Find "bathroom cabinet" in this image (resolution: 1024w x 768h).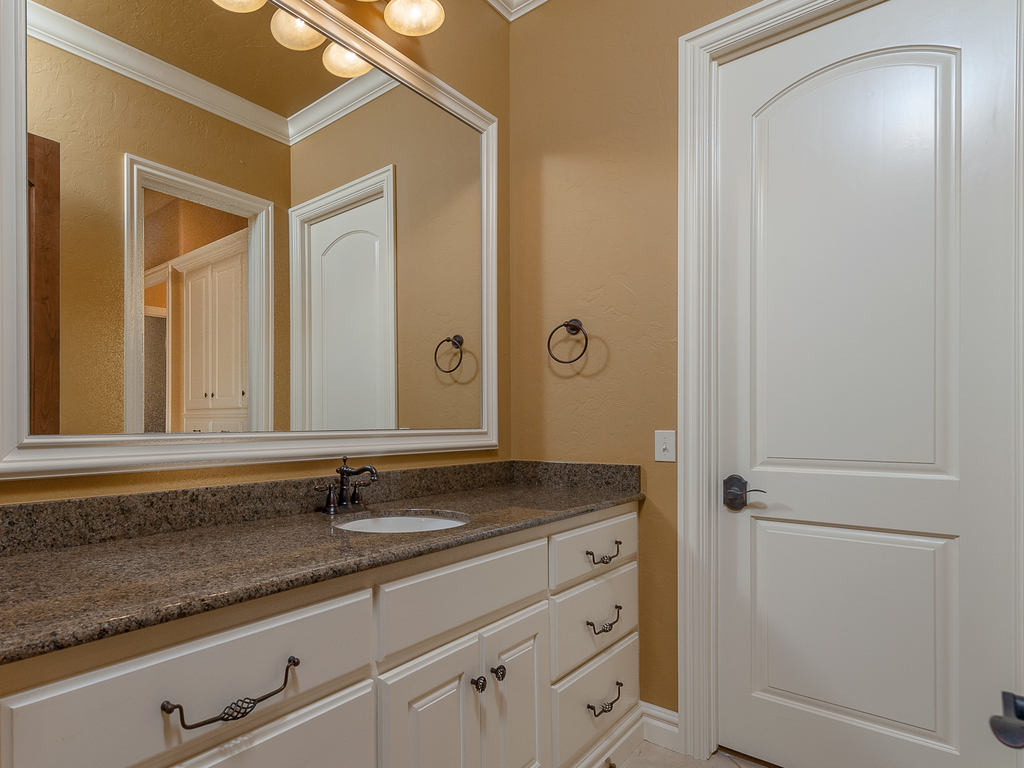
<box>0,500,649,767</box>.
